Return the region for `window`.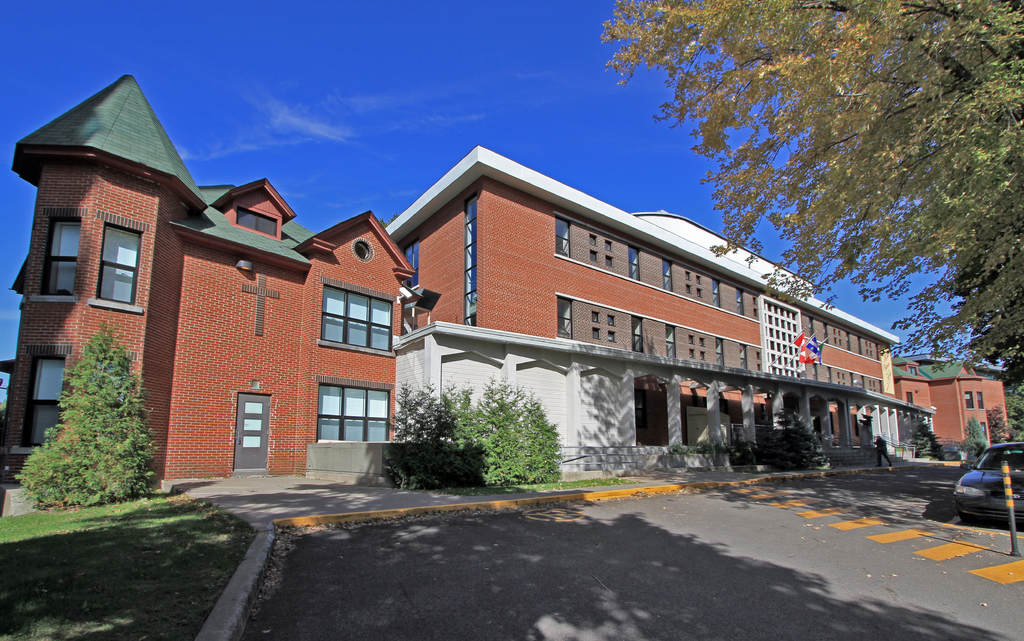
region(346, 235, 381, 265).
